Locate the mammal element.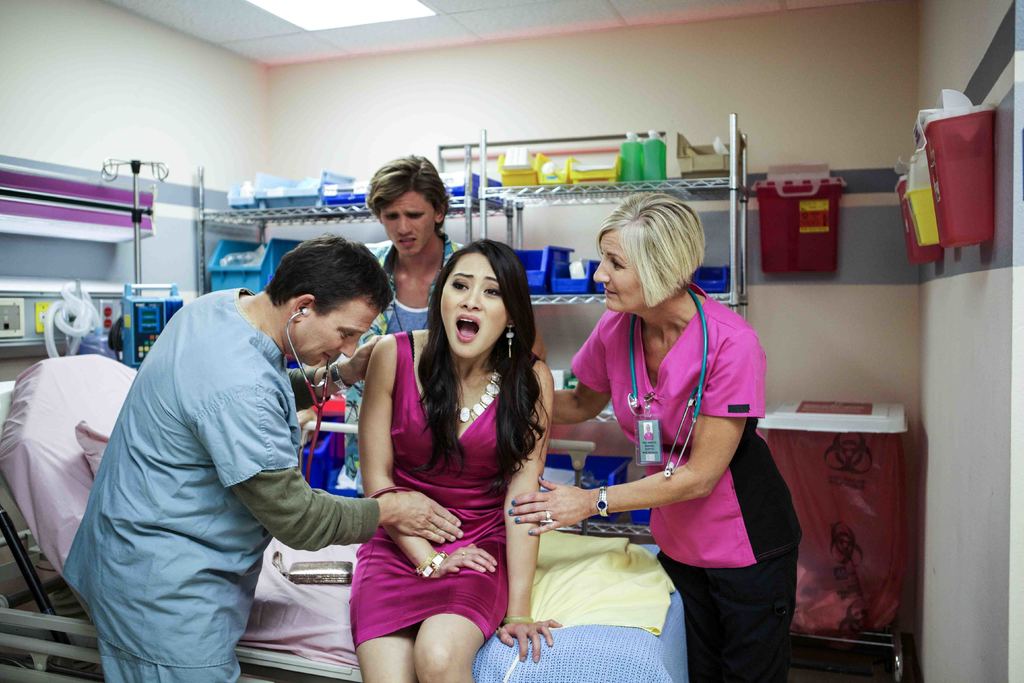
Element bbox: Rect(553, 209, 778, 661).
